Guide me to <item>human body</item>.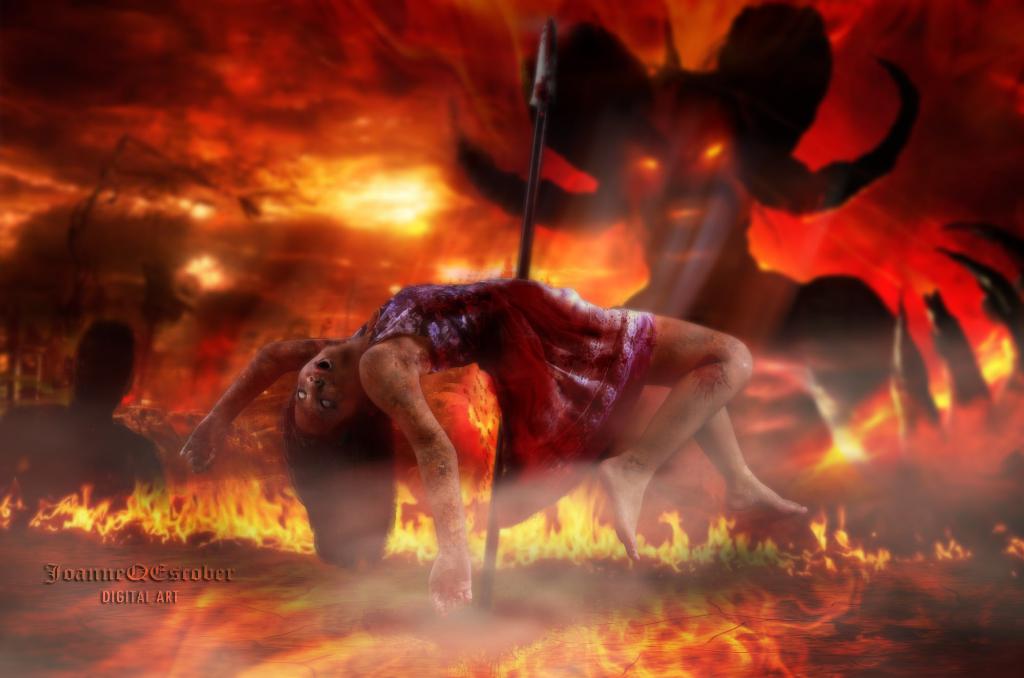
Guidance: bbox=(211, 262, 812, 602).
